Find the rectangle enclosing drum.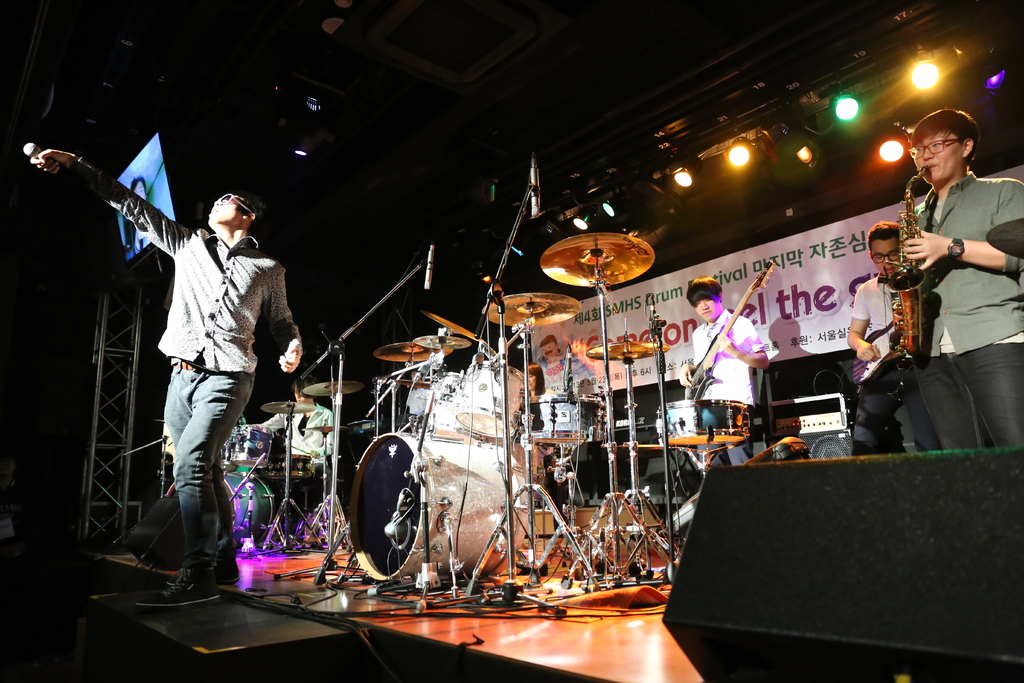
(left=456, top=361, right=534, bottom=438).
